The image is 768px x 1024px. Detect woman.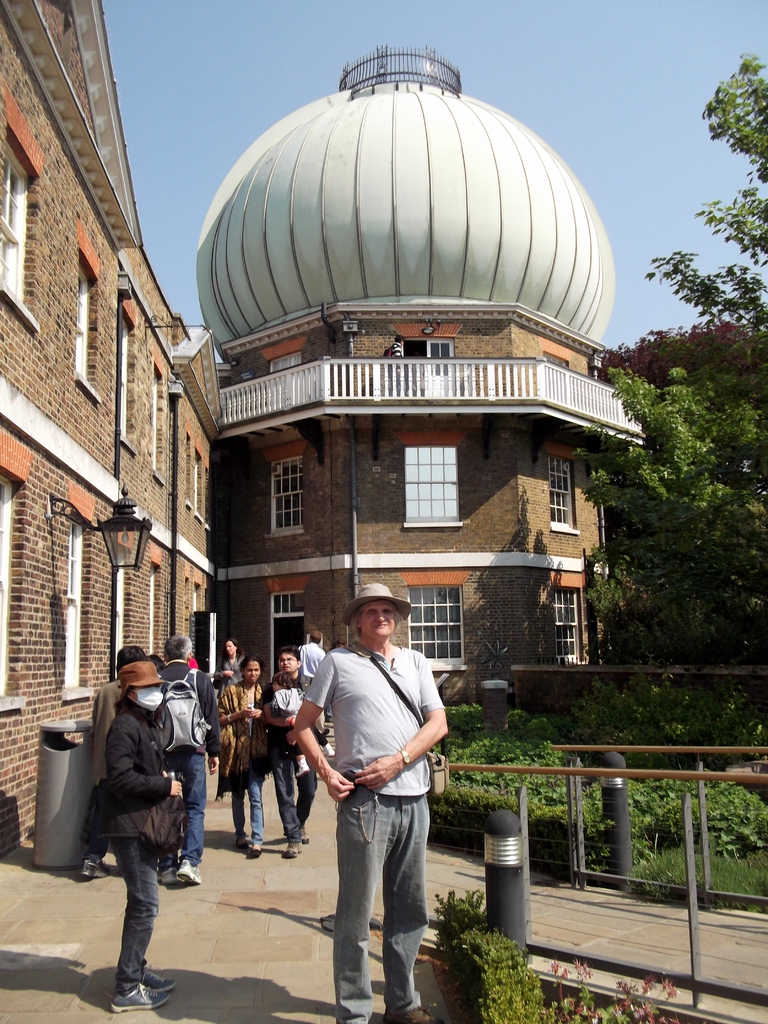
Detection: [212, 655, 275, 849].
